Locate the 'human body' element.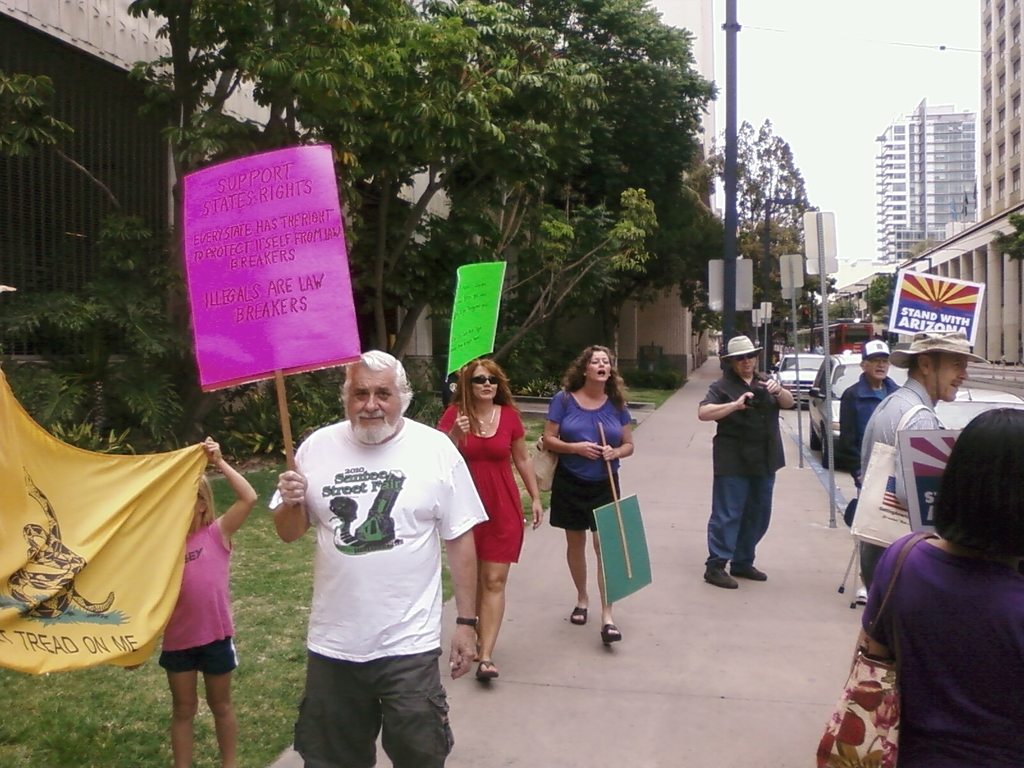
Element bbox: crop(857, 413, 1023, 767).
